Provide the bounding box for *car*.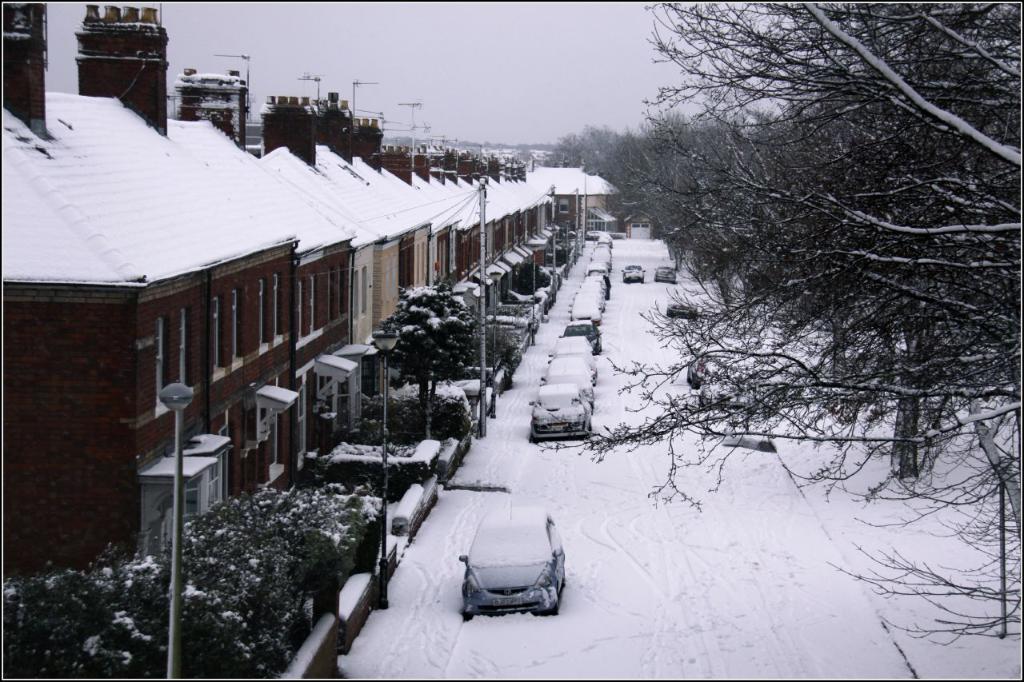
rect(668, 289, 695, 320).
